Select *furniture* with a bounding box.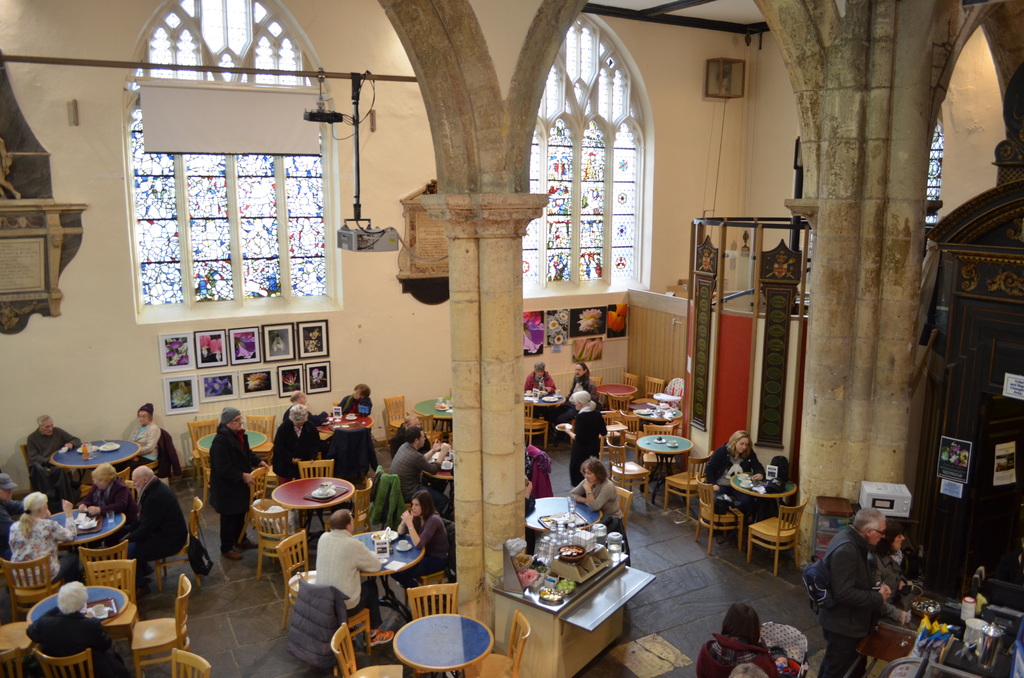
Rect(24, 585, 137, 631).
